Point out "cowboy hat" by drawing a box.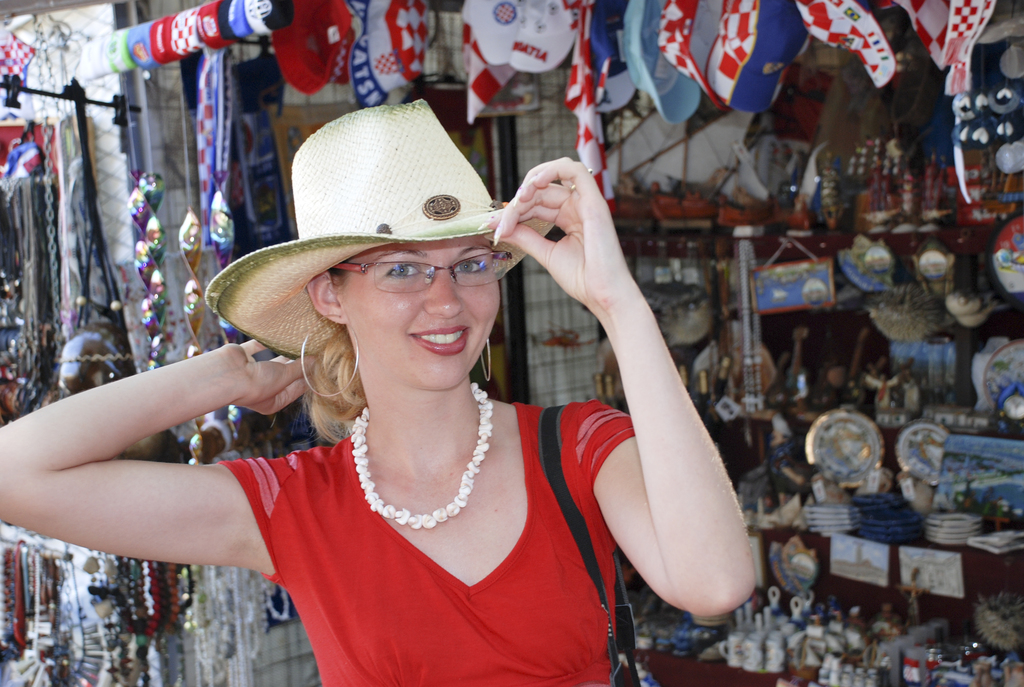
select_region(202, 106, 548, 366).
